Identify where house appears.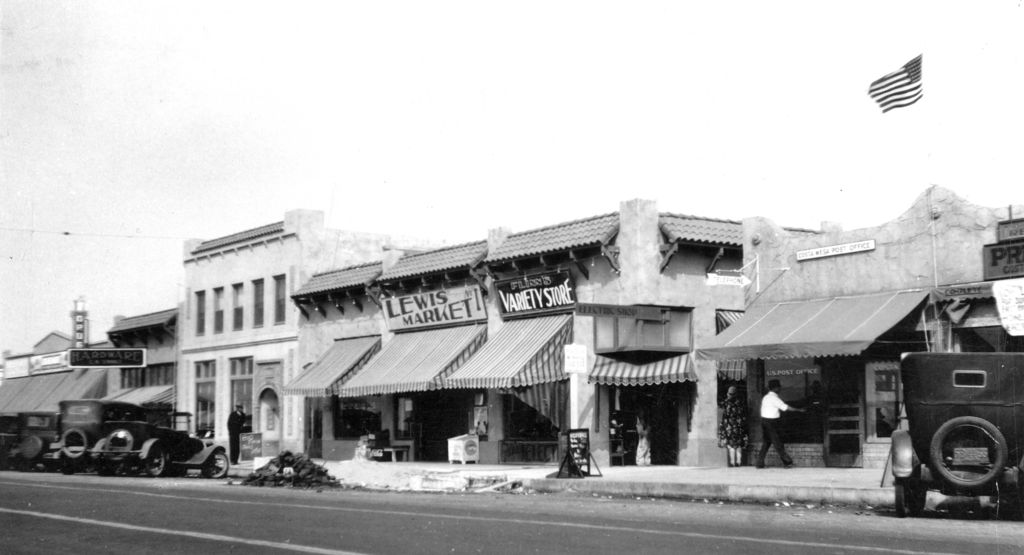
Appears at (left=389, top=253, right=494, bottom=463).
